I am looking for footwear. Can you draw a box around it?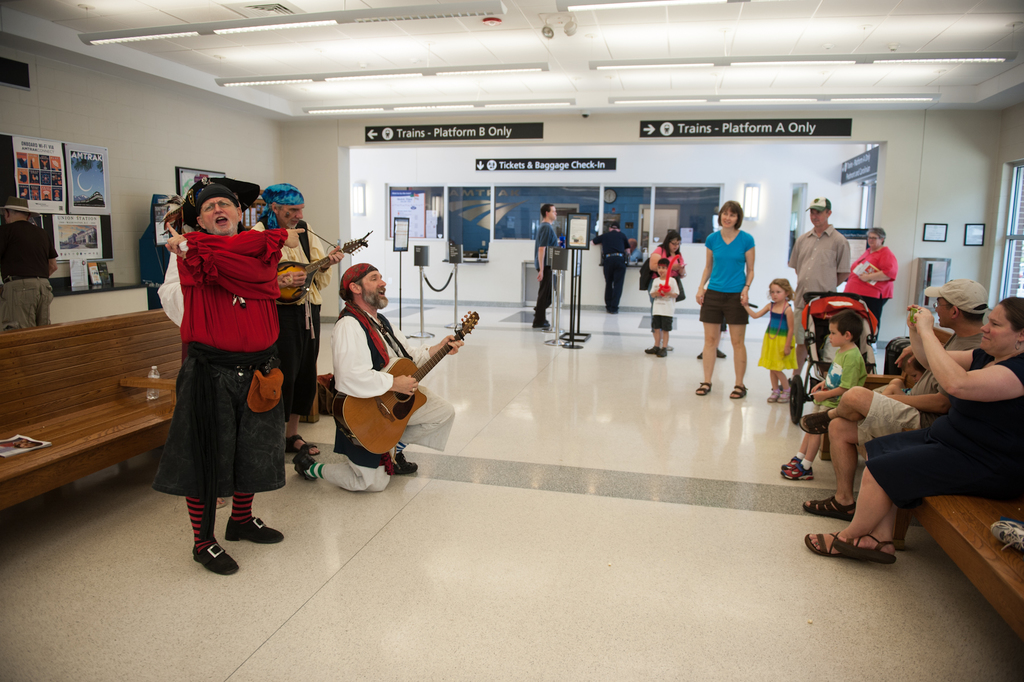
Sure, the bounding box is BBox(189, 540, 239, 577).
